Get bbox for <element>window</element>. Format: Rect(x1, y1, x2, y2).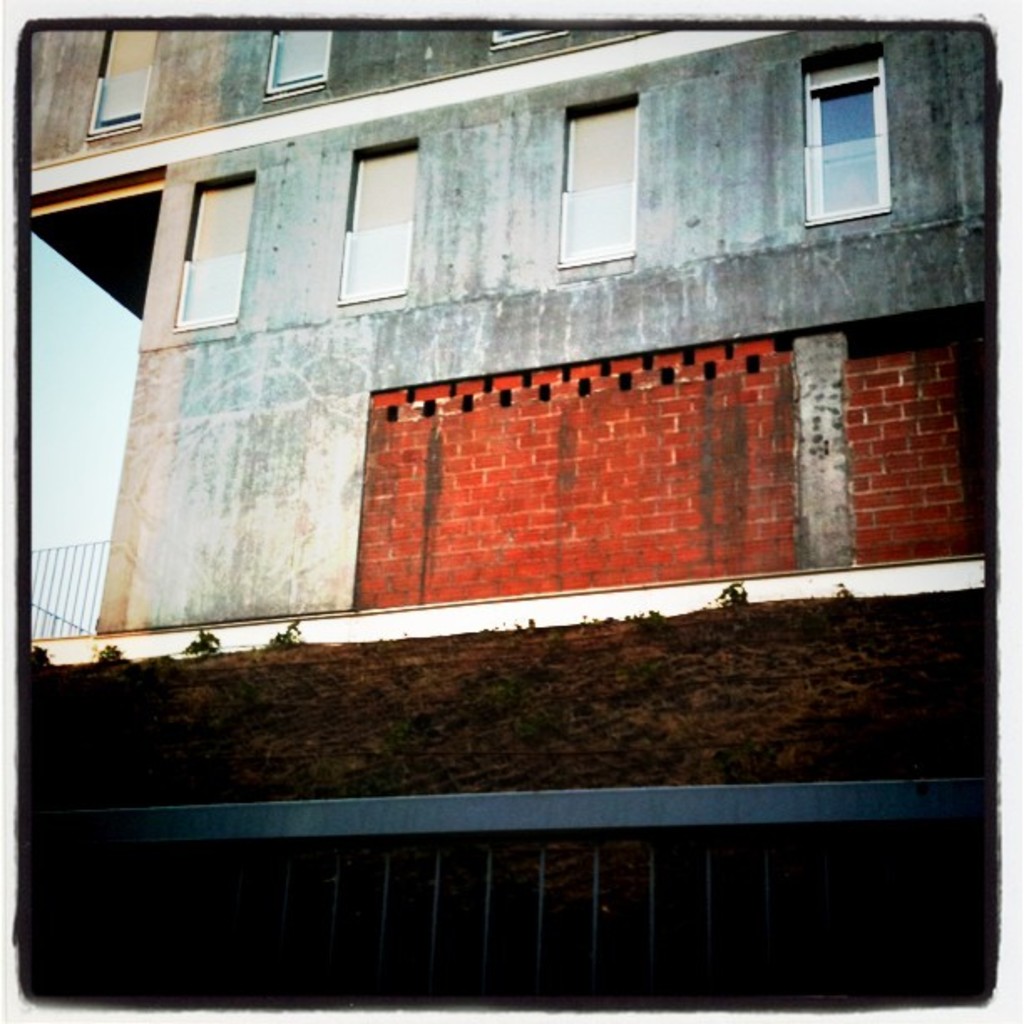
Rect(85, 28, 161, 137).
